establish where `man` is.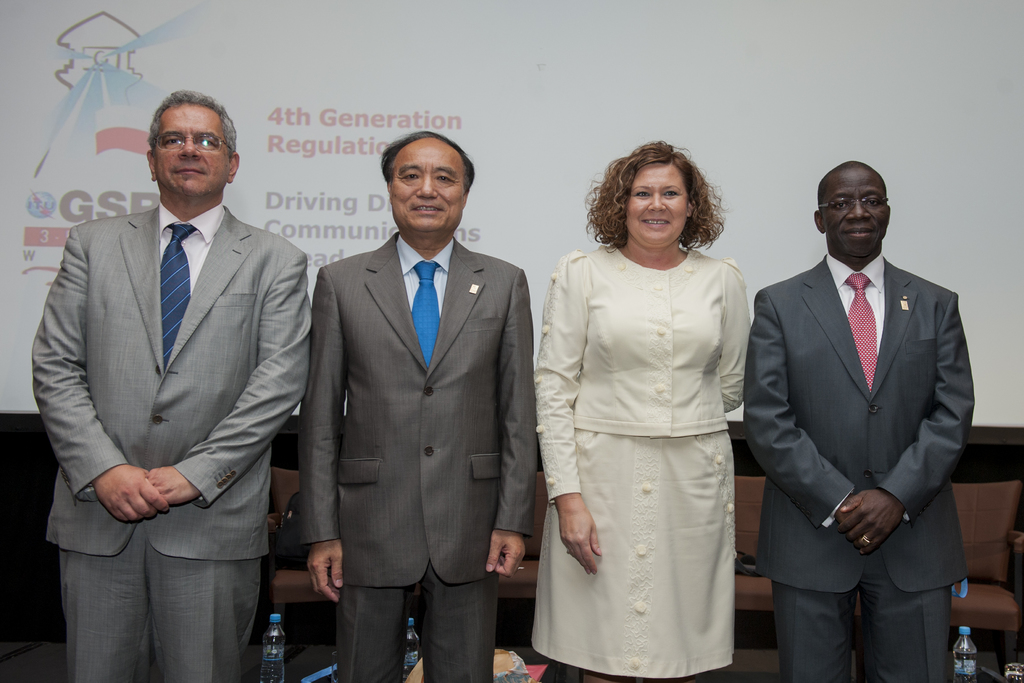
Established at region(317, 128, 536, 682).
